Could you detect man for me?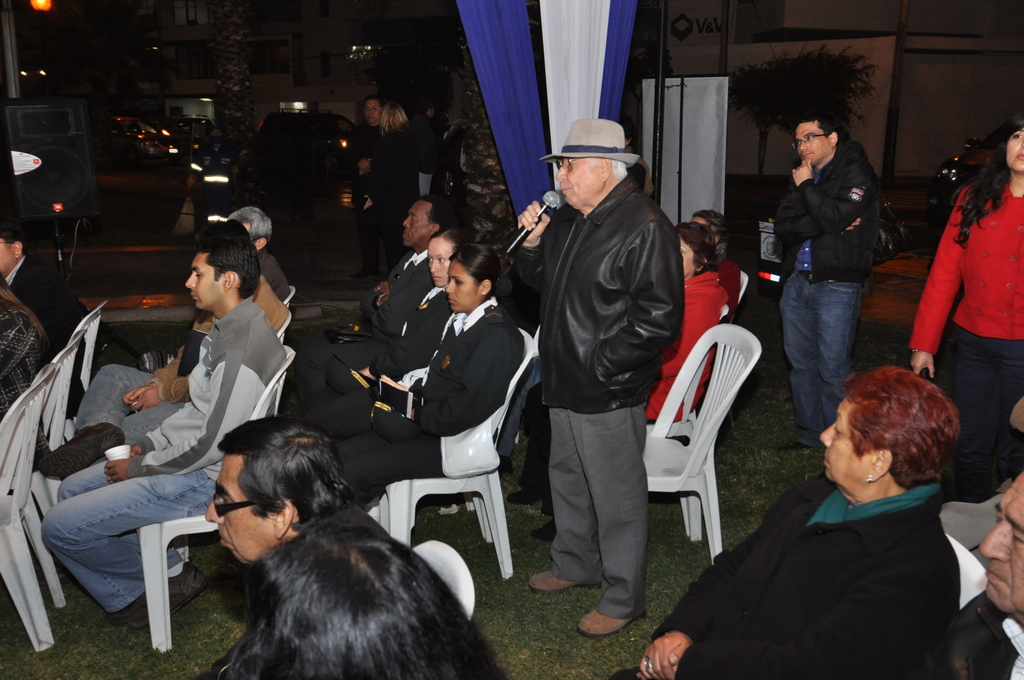
Detection result: (left=291, top=195, right=454, bottom=405).
